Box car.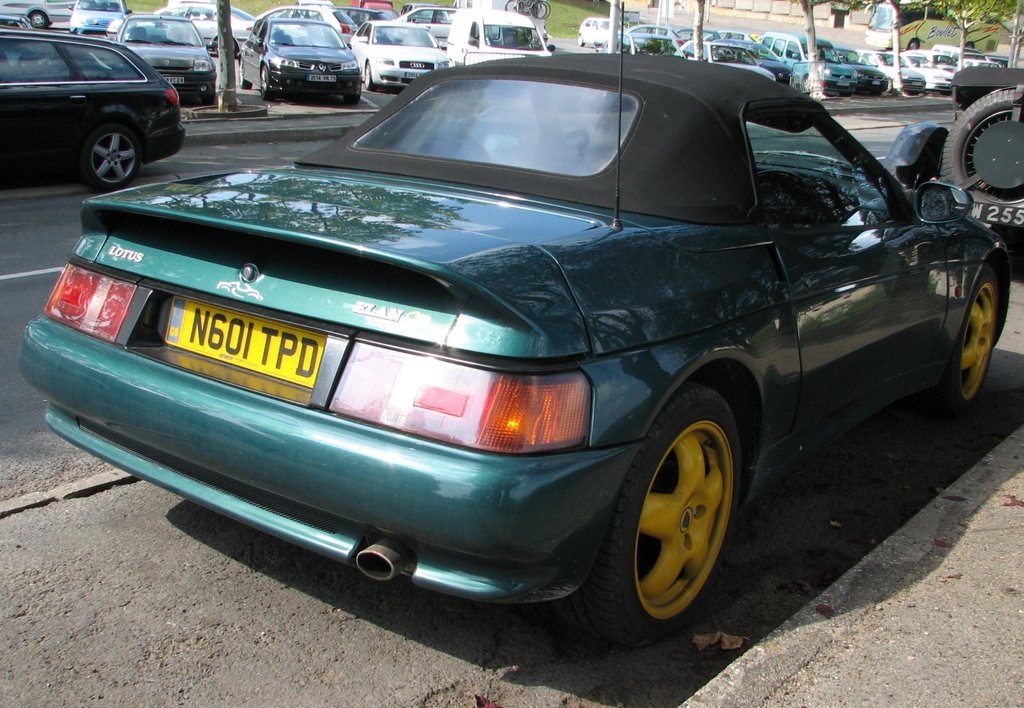
rect(0, 24, 184, 190).
